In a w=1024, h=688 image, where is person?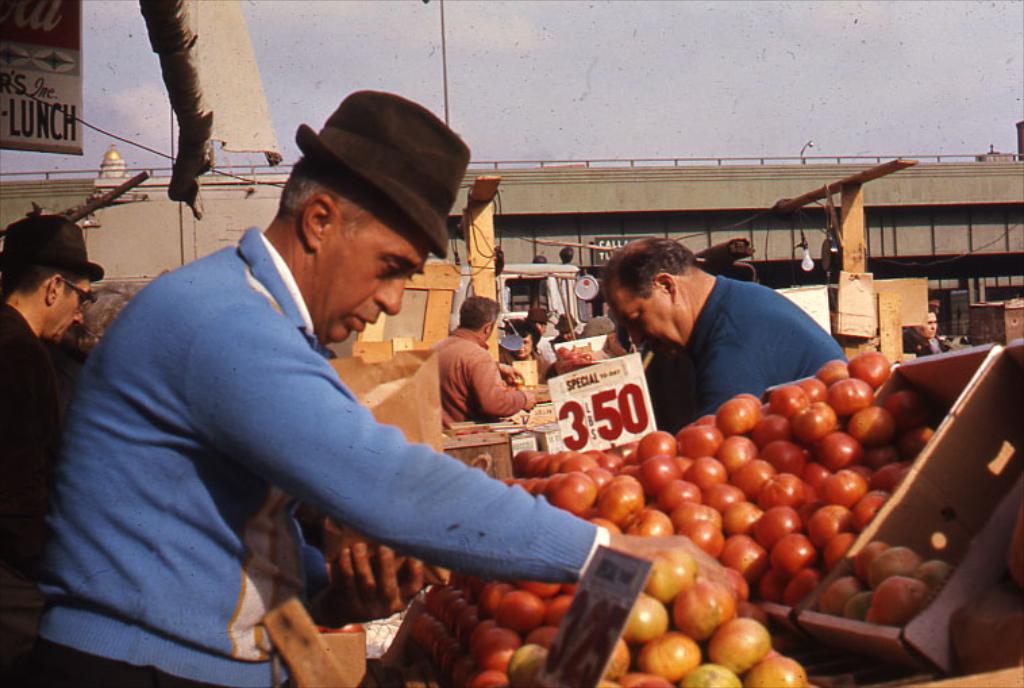
Rect(494, 318, 540, 364).
